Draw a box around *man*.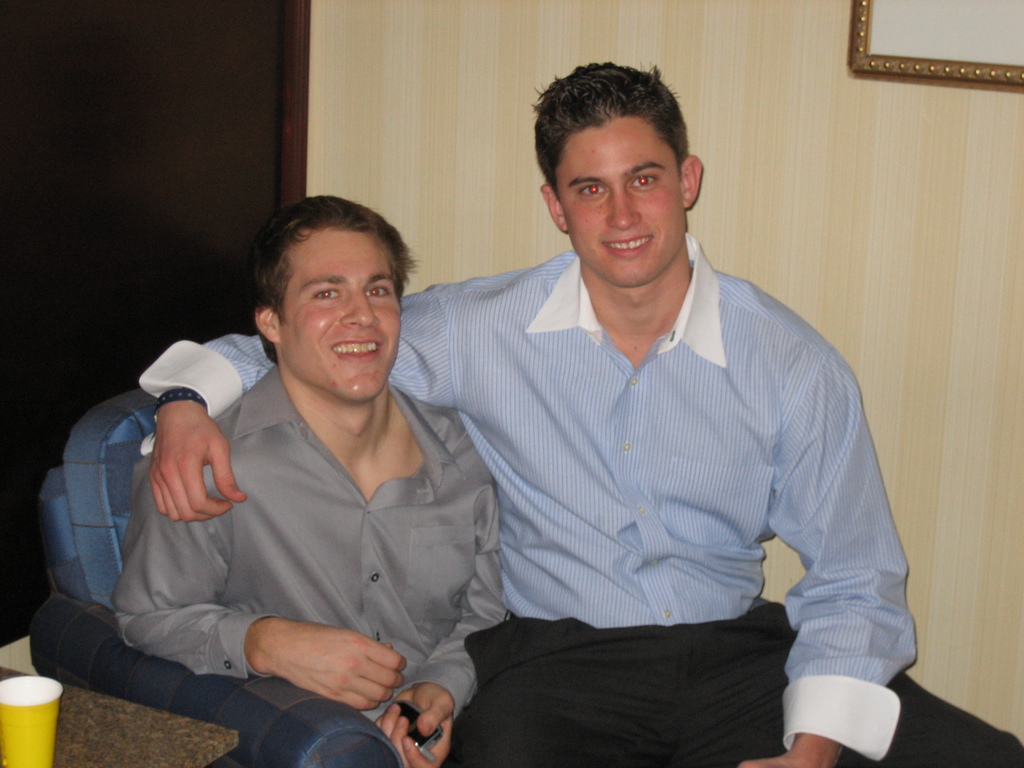
bbox(141, 62, 918, 767).
